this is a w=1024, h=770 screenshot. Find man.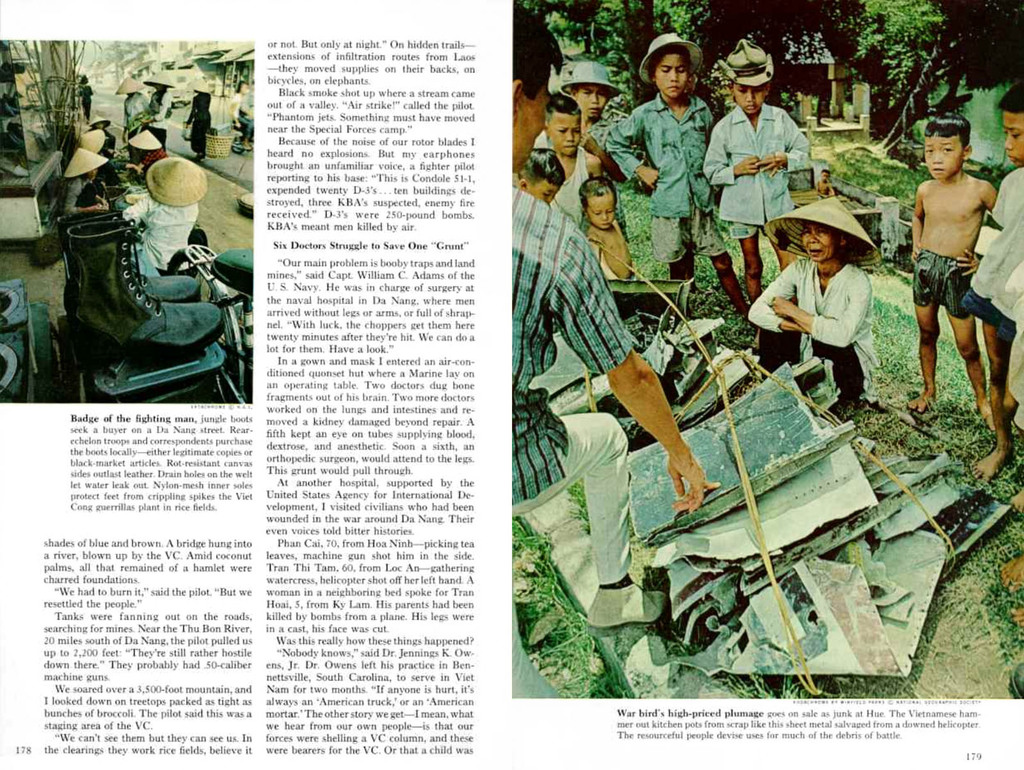
Bounding box: <region>904, 111, 1010, 440</region>.
